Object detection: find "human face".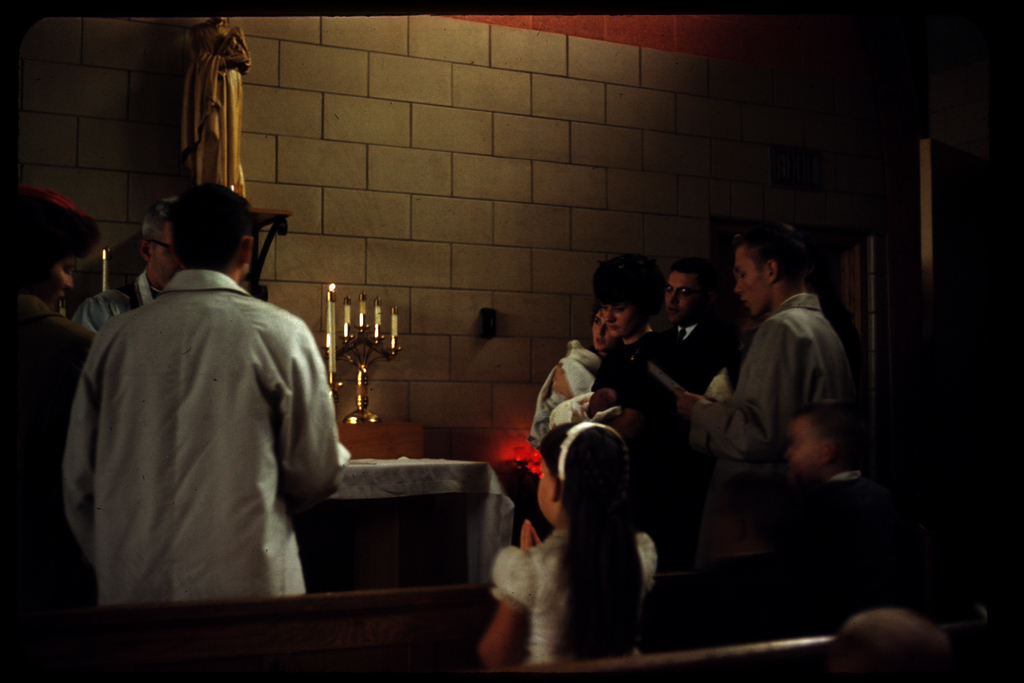
BBox(592, 315, 617, 349).
